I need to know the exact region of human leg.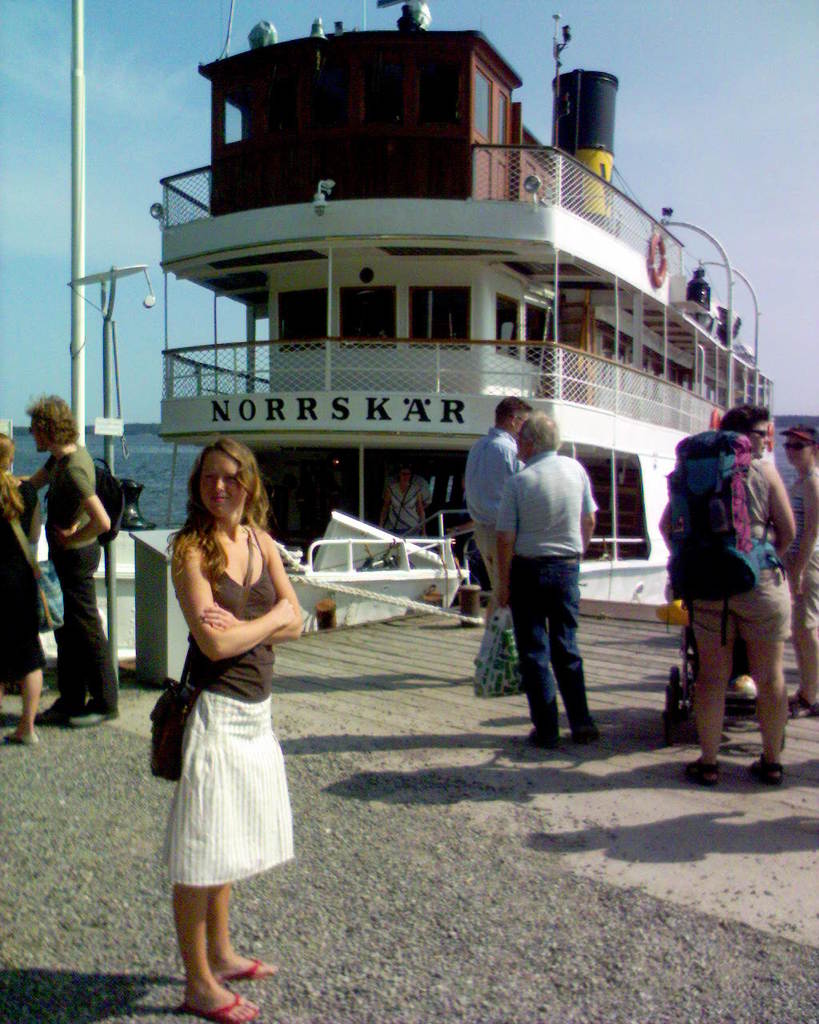
Region: box=[787, 539, 818, 719].
